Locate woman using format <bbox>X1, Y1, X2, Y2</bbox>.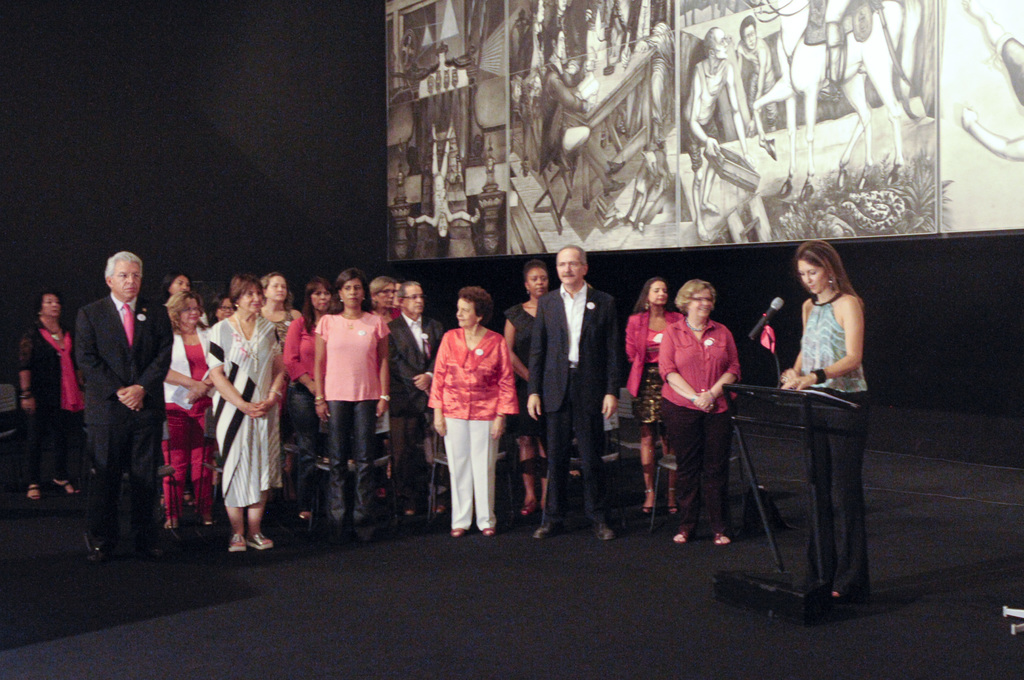
<bbox>17, 286, 84, 503</bbox>.
